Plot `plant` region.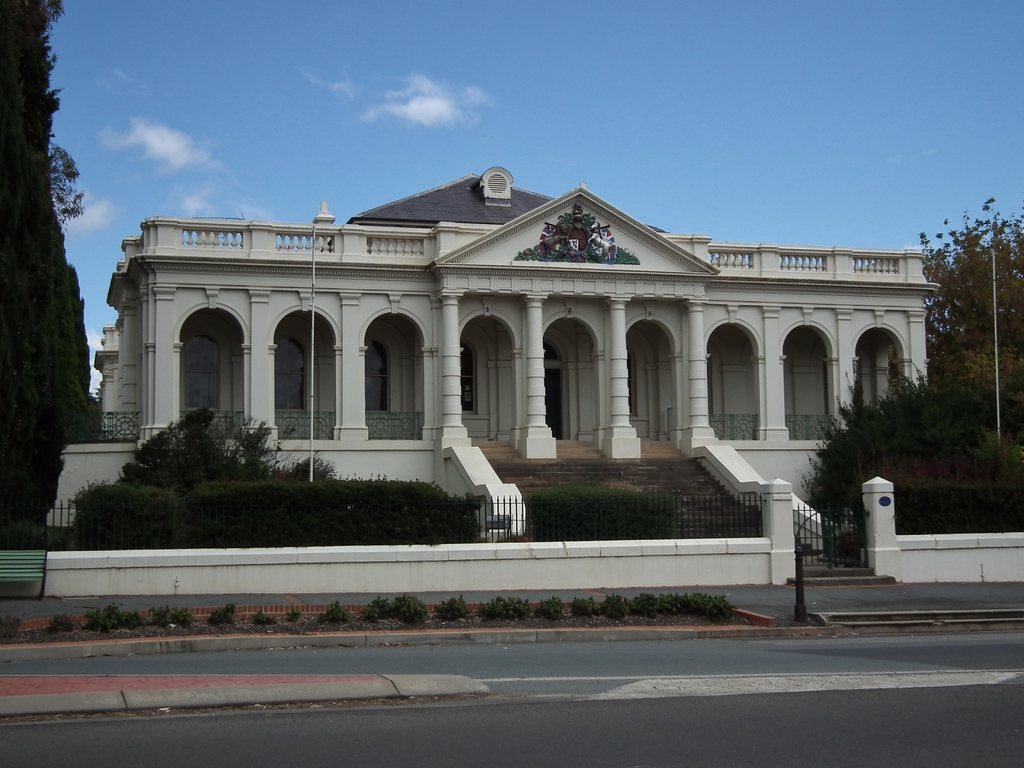
Plotted at bbox=(696, 589, 716, 614).
